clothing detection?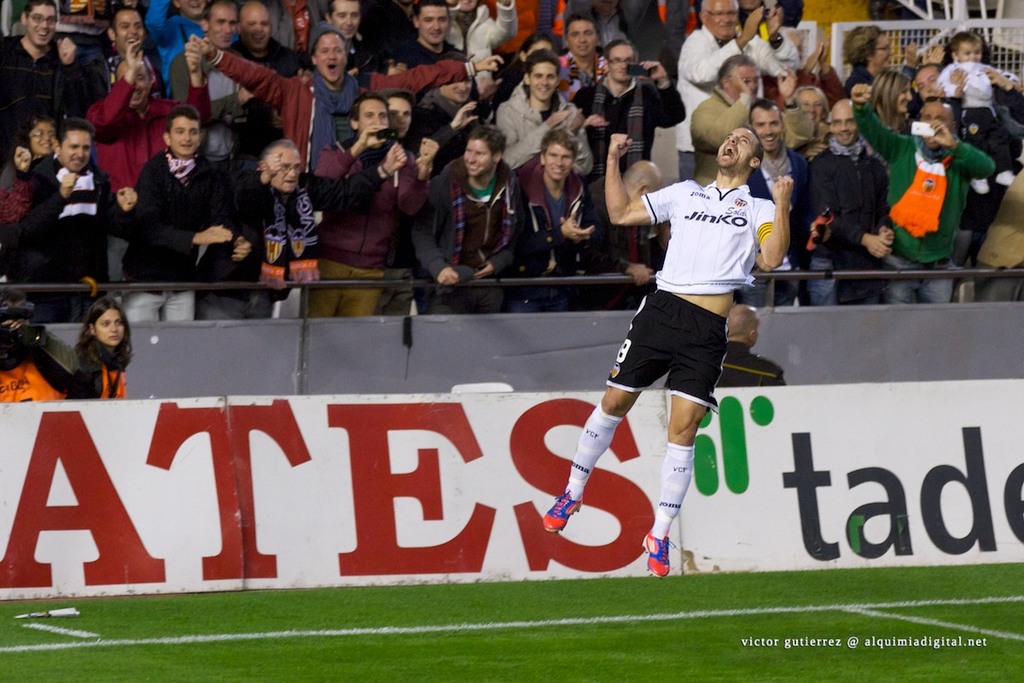
box(413, 158, 510, 315)
